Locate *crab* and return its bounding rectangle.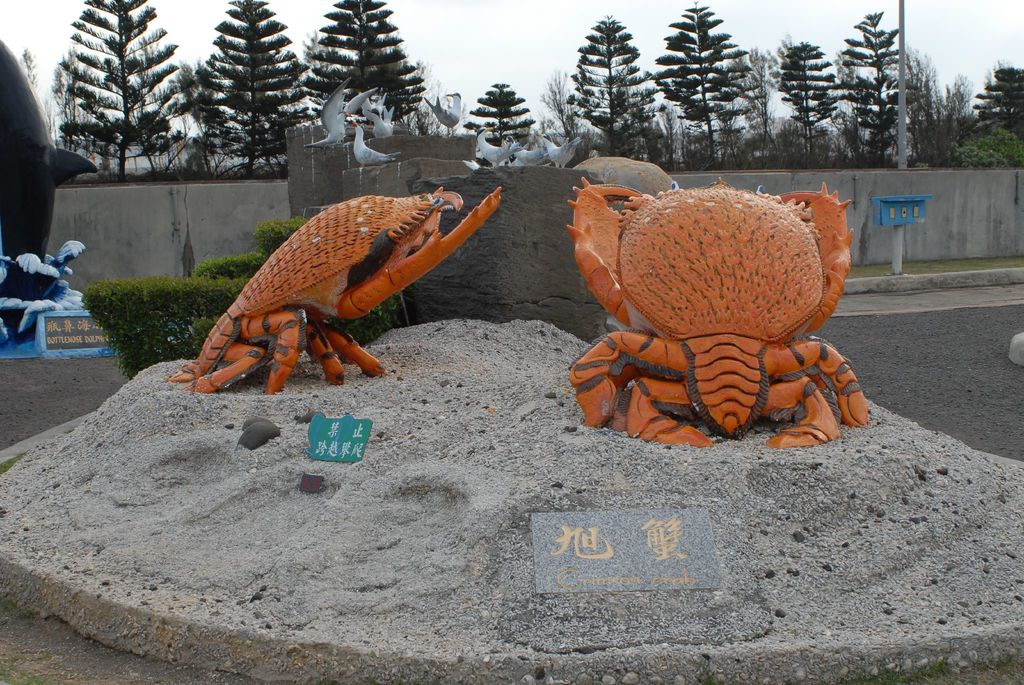
l=556, t=176, r=881, b=456.
